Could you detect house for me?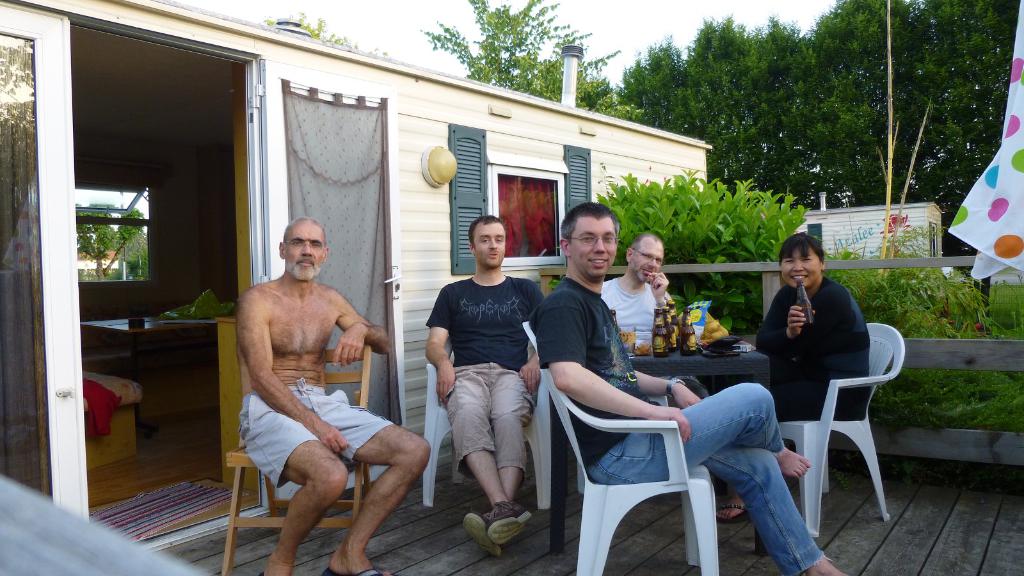
Detection result: {"left": 520, "top": 129, "right": 715, "bottom": 499}.
